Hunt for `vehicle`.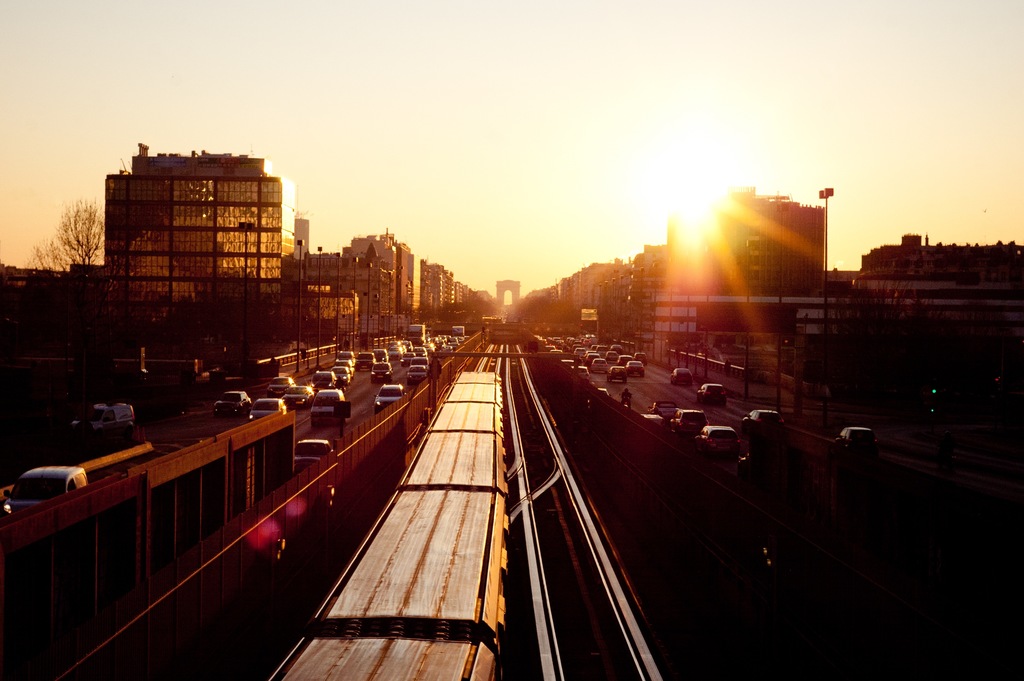
Hunted down at box(410, 325, 427, 343).
